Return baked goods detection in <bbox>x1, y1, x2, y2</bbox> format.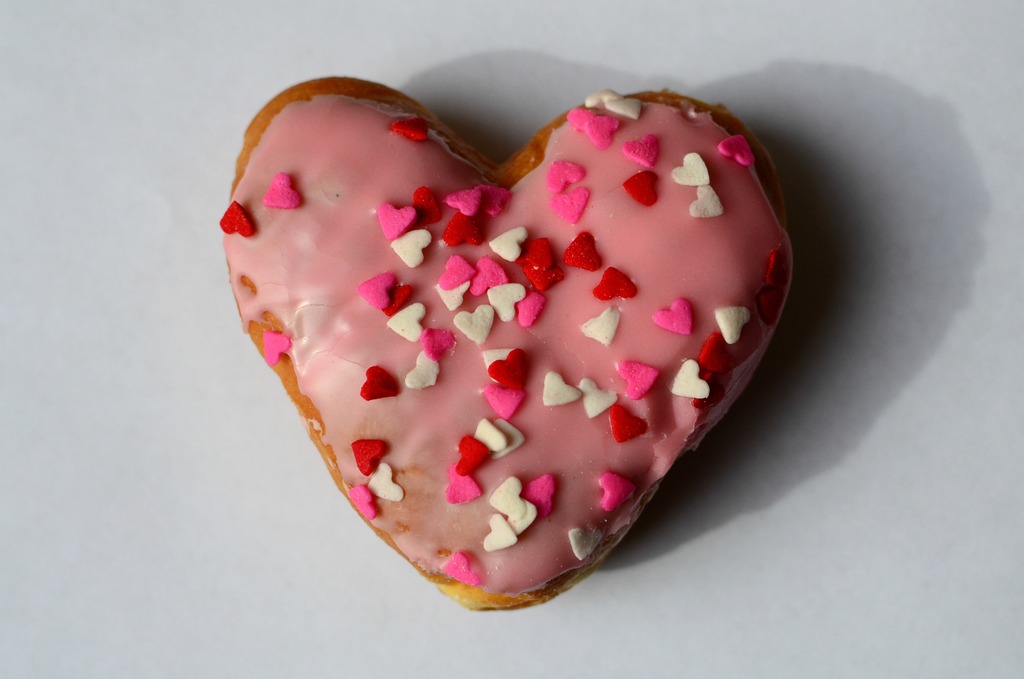
<bbox>219, 76, 796, 609</bbox>.
